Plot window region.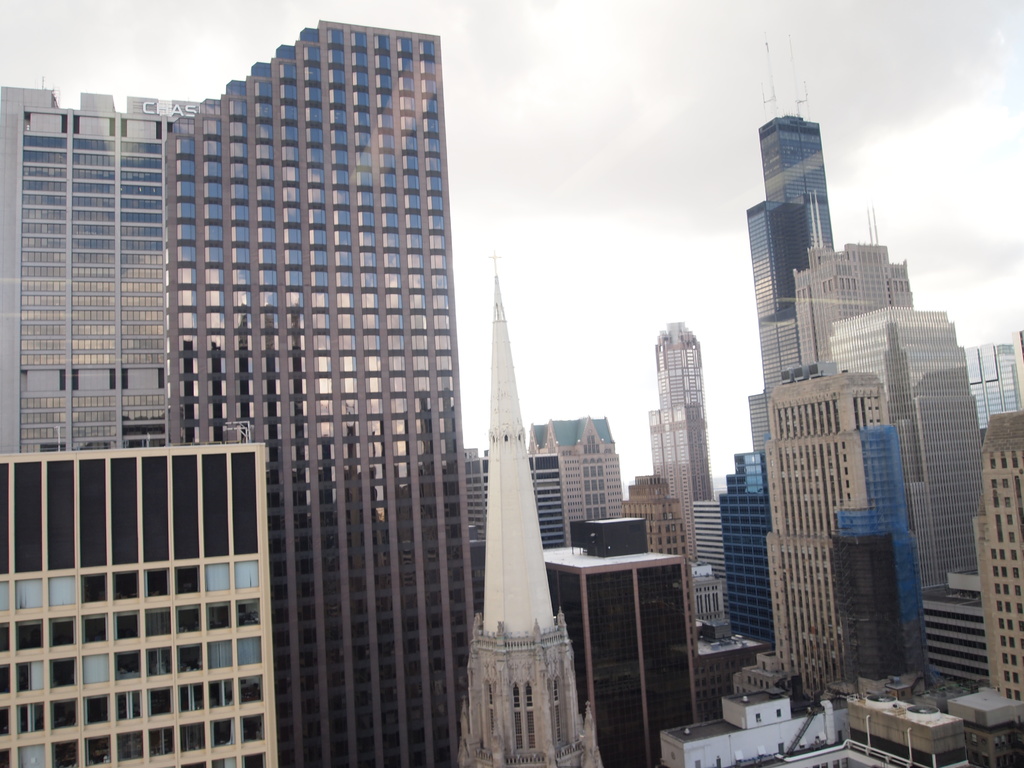
Plotted at bbox=[14, 570, 43, 614].
